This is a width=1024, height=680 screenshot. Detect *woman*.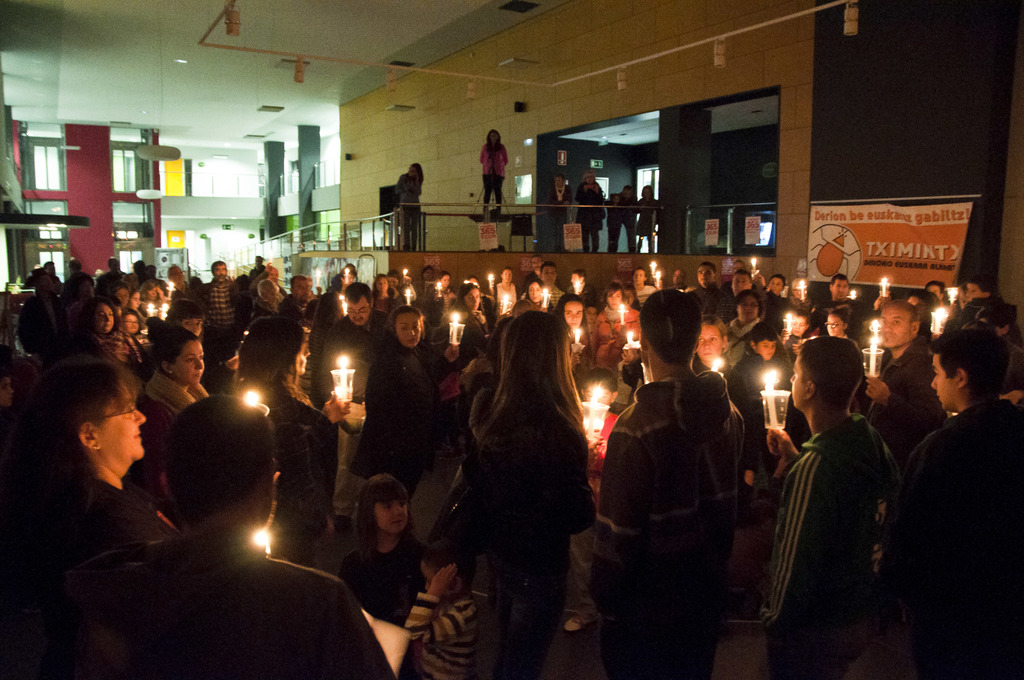
[x1=392, y1=161, x2=428, y2=248].
